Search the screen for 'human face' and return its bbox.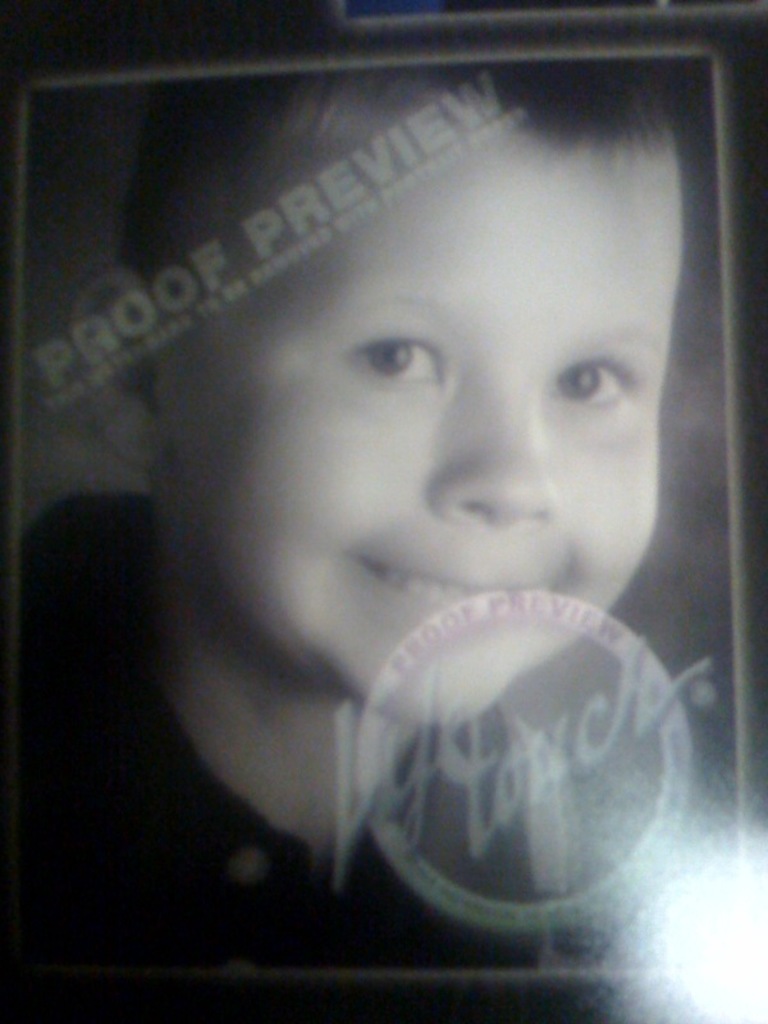
Found: crop(159, 136, 687, 728).
